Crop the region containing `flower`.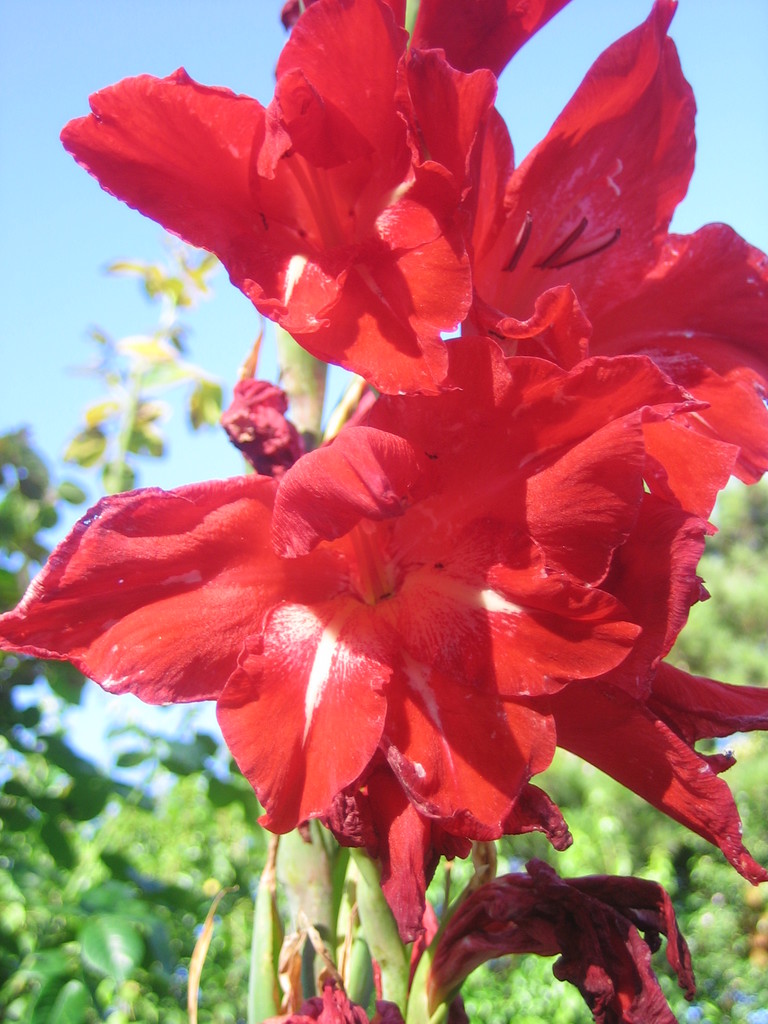
Crop region: 527,512,767,872.
